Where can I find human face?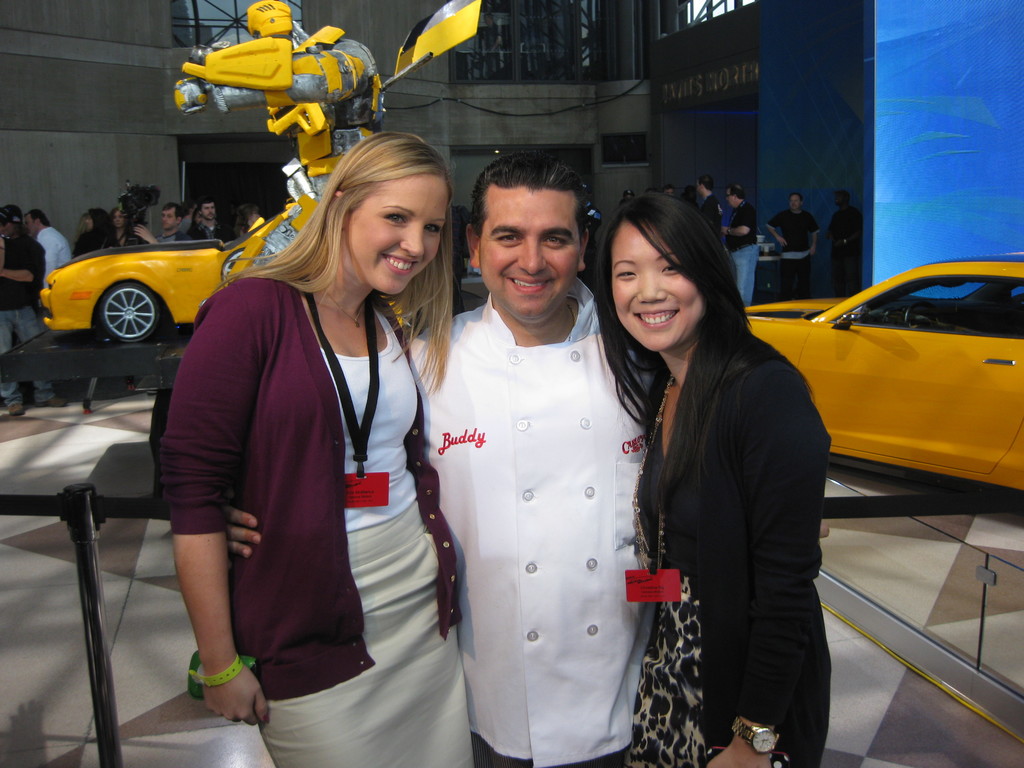
You can find it at pyautogui.locateOnScreen(479, 192, 581, 312).
